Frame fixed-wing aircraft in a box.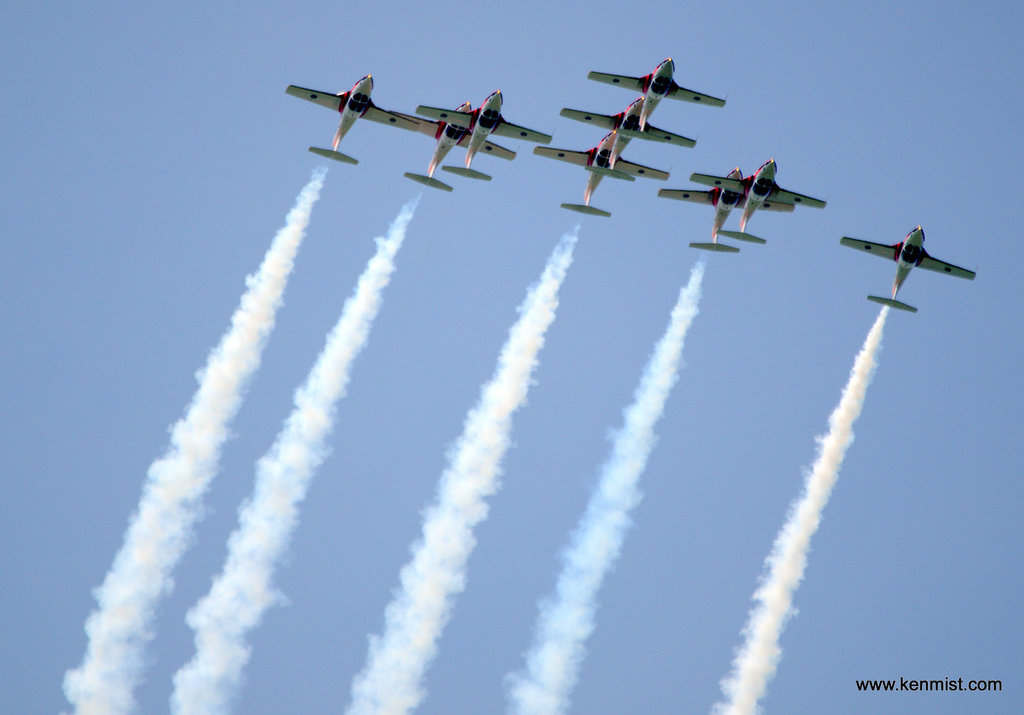
x1=690 y1=158 x2=825 y2=239.
